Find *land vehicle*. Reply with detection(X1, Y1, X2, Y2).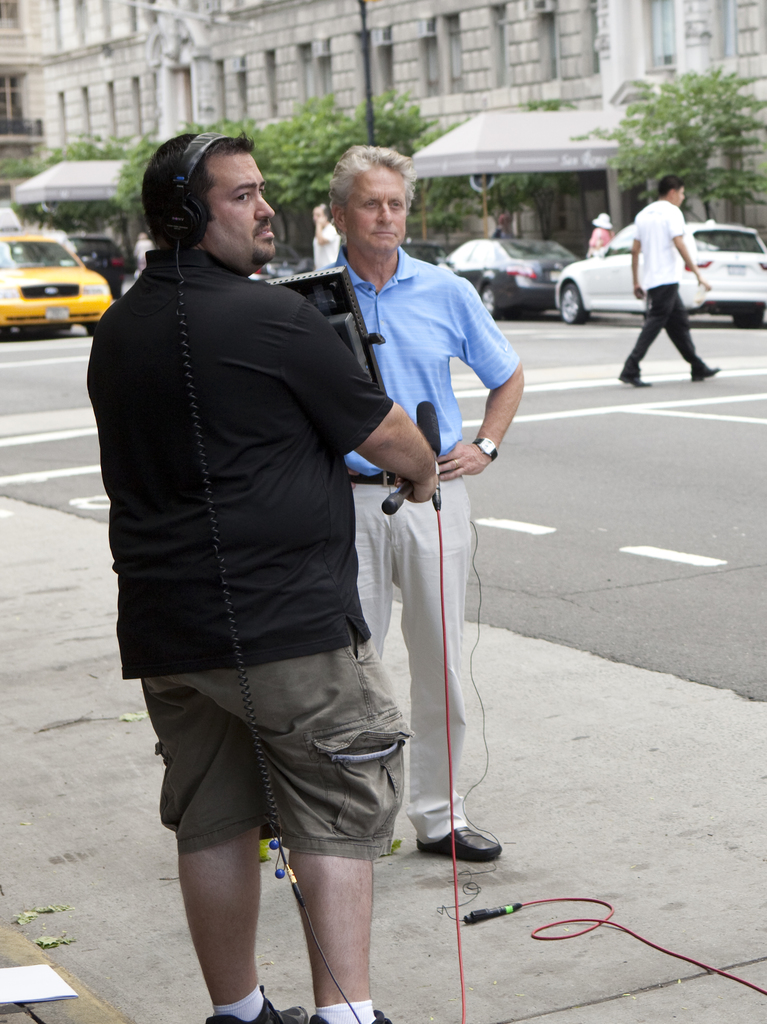
detection(556, 221, 766, 323).
